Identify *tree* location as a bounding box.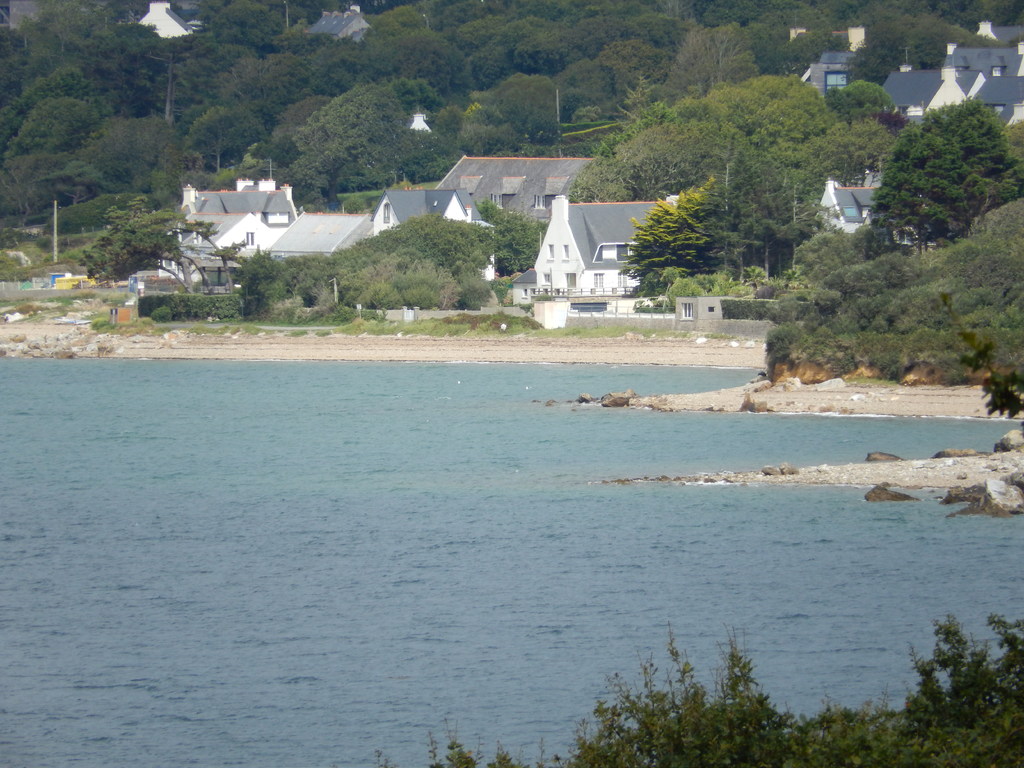
559,57,609,111.
